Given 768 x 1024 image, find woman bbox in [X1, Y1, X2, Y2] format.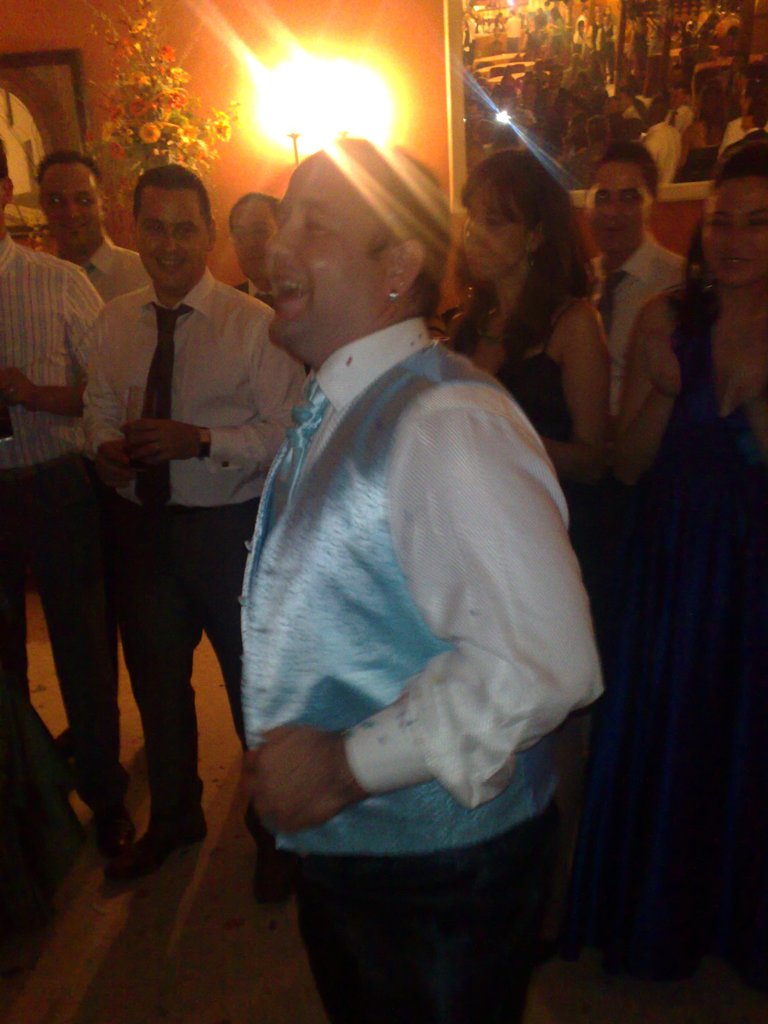
[596, 132, 767, 548].
